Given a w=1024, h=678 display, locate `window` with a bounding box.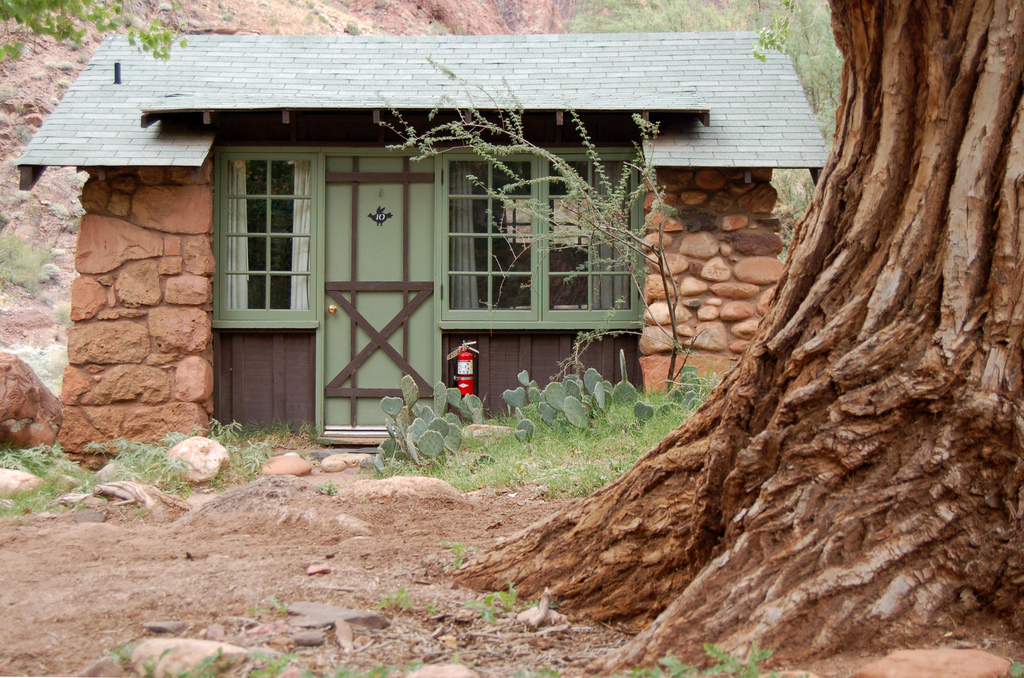
Located: (x1=445, y1=146, x2=638, y2=330).
